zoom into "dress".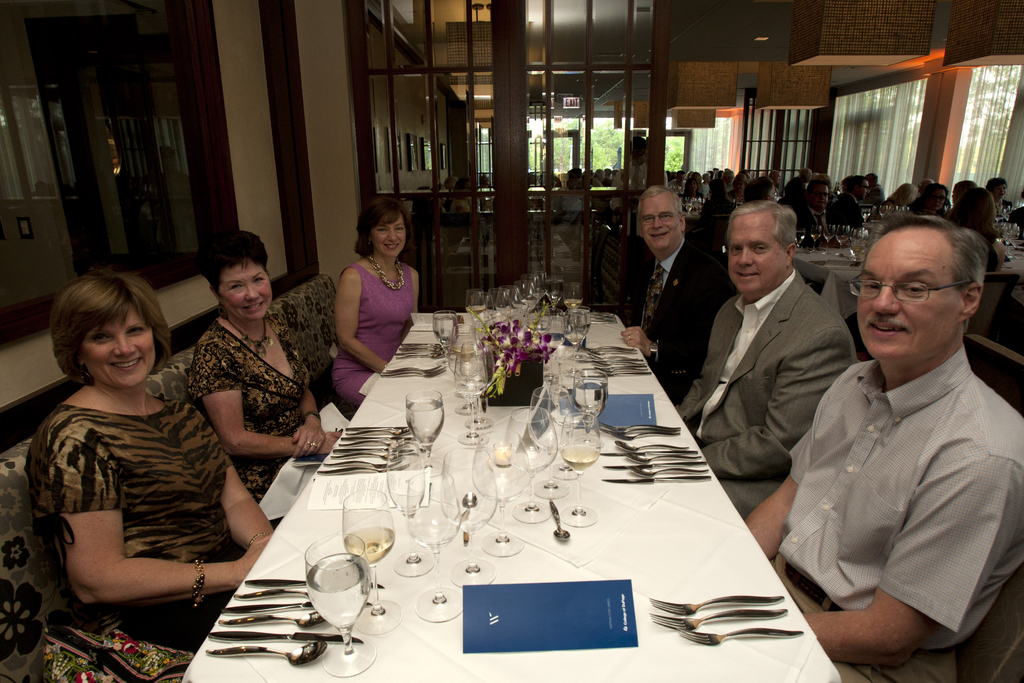
Zoom target: BBox(333, 261, 419, 408).
